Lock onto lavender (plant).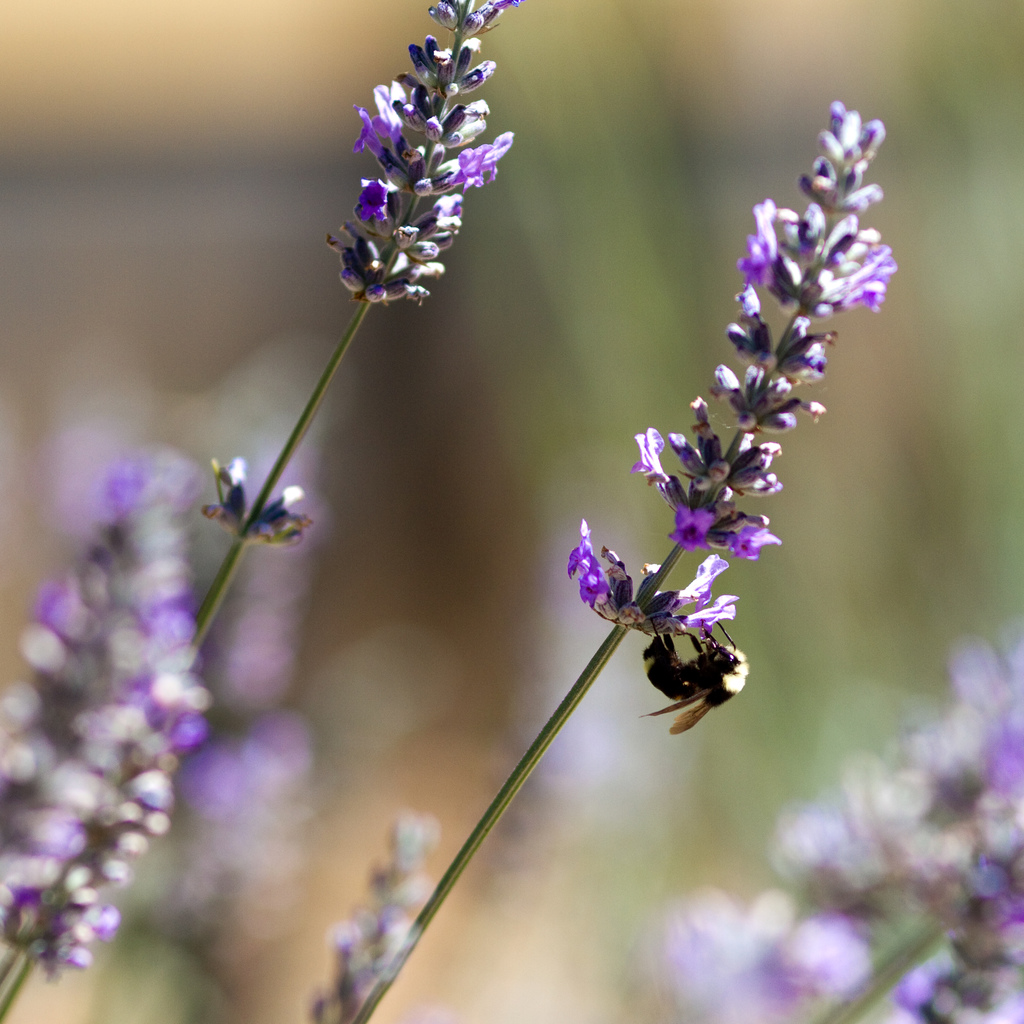
Locked: (650,632,1015,1023).
